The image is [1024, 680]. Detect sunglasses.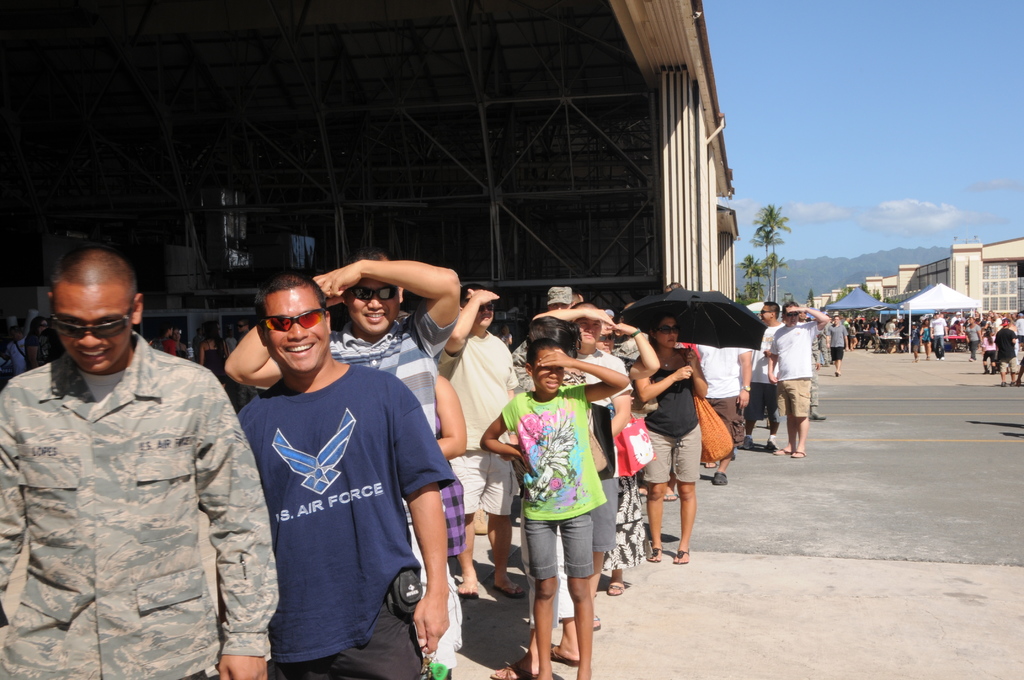
Detection: 477 303 496 314.
